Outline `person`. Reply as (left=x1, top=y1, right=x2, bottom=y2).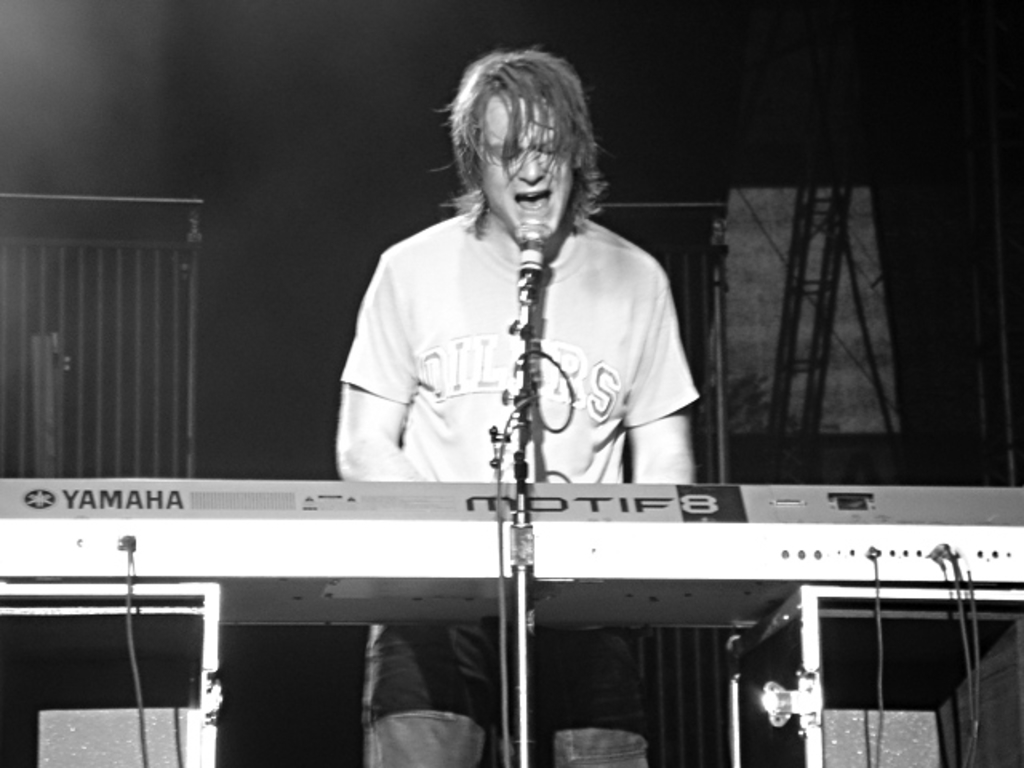
(left=320, top=59, right=723, bottom=582).
